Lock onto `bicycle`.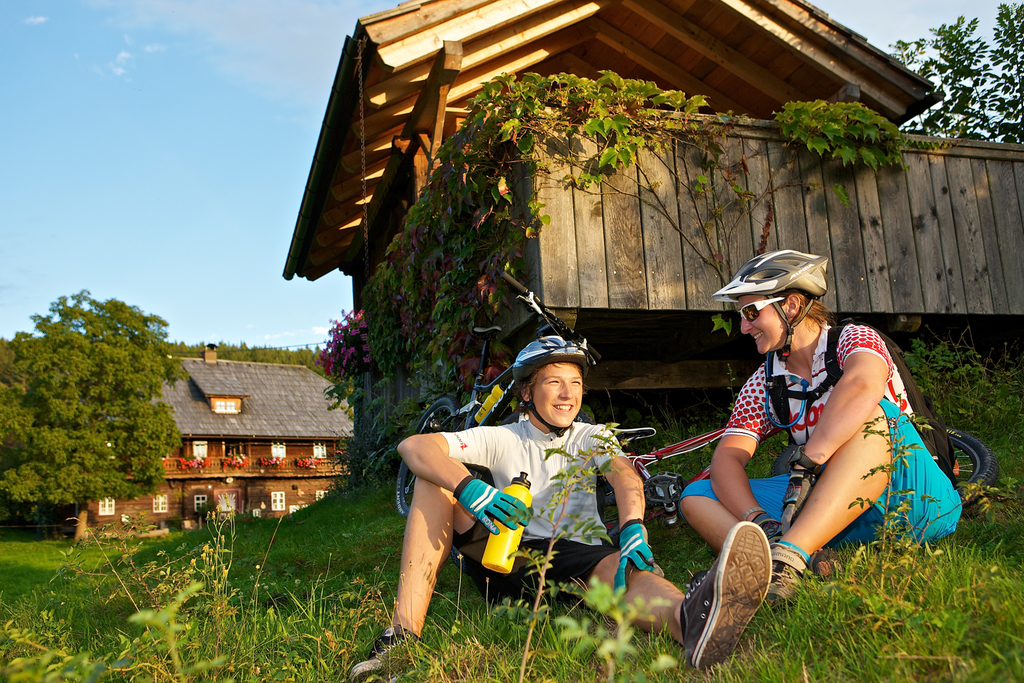
Locked: <box>394,268,604,515</box>.
